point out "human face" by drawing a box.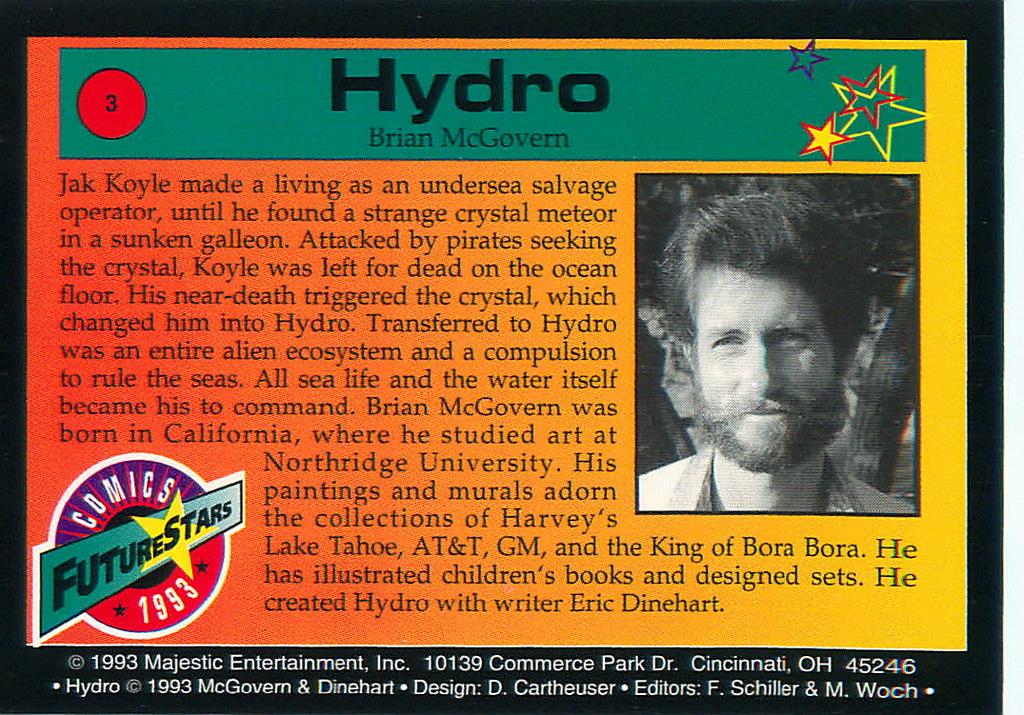
bbox(705, 251, 839, 447).
